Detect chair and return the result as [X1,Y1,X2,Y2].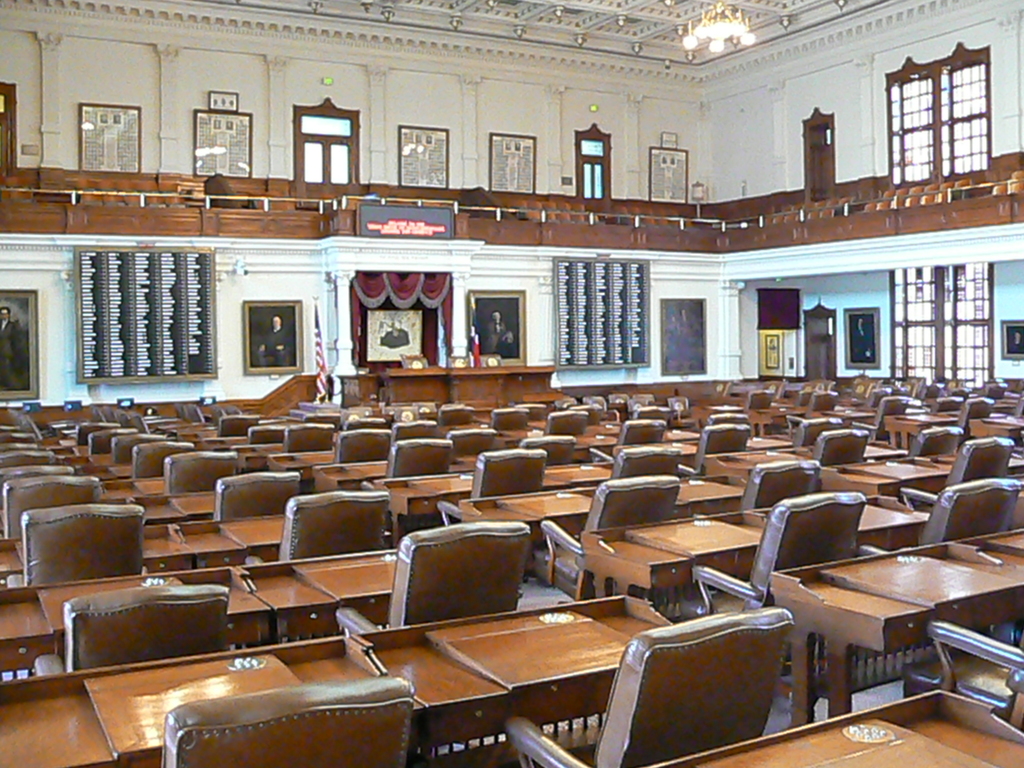
[547,404,592,434].
